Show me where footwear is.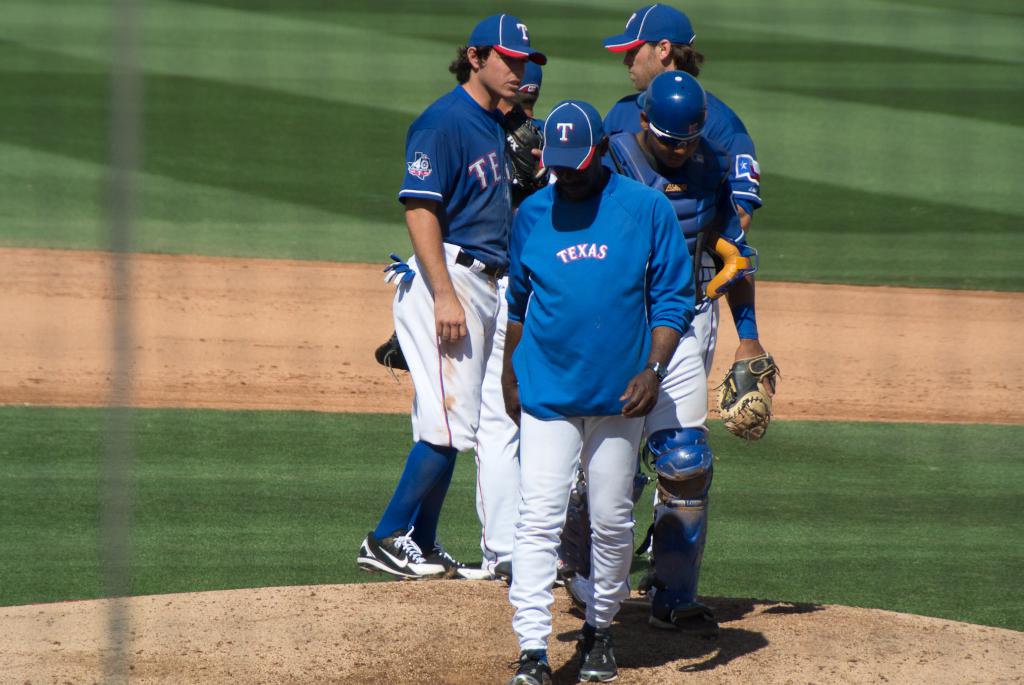
footwear is at (left=511, top=648, right=556, bottom=684).
